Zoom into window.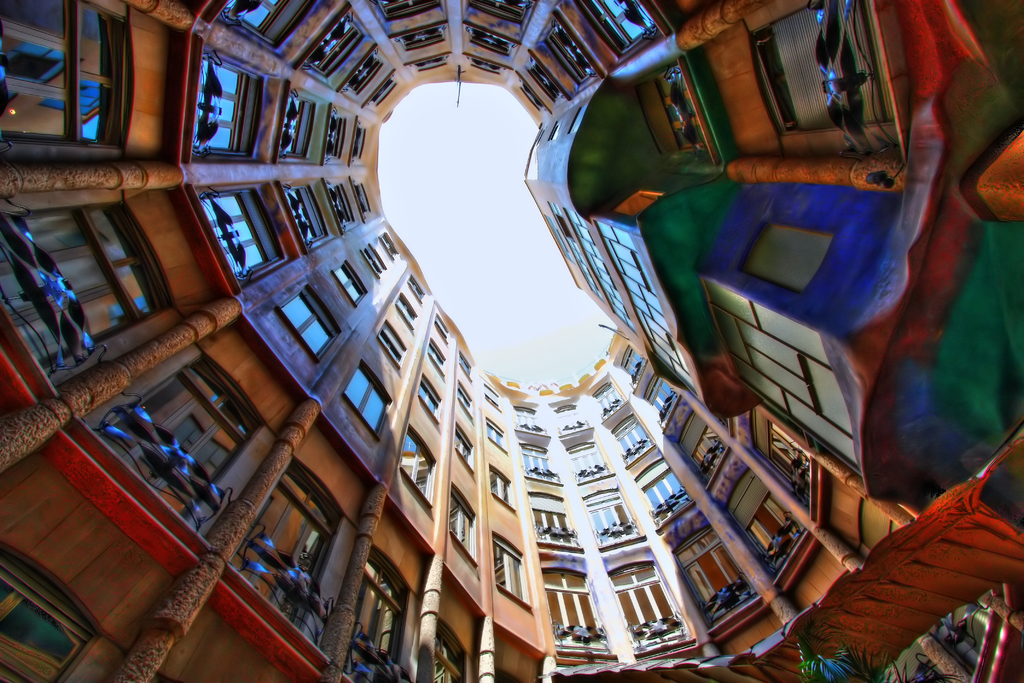
Zoom target: locate(371, 71, 397, 110).
